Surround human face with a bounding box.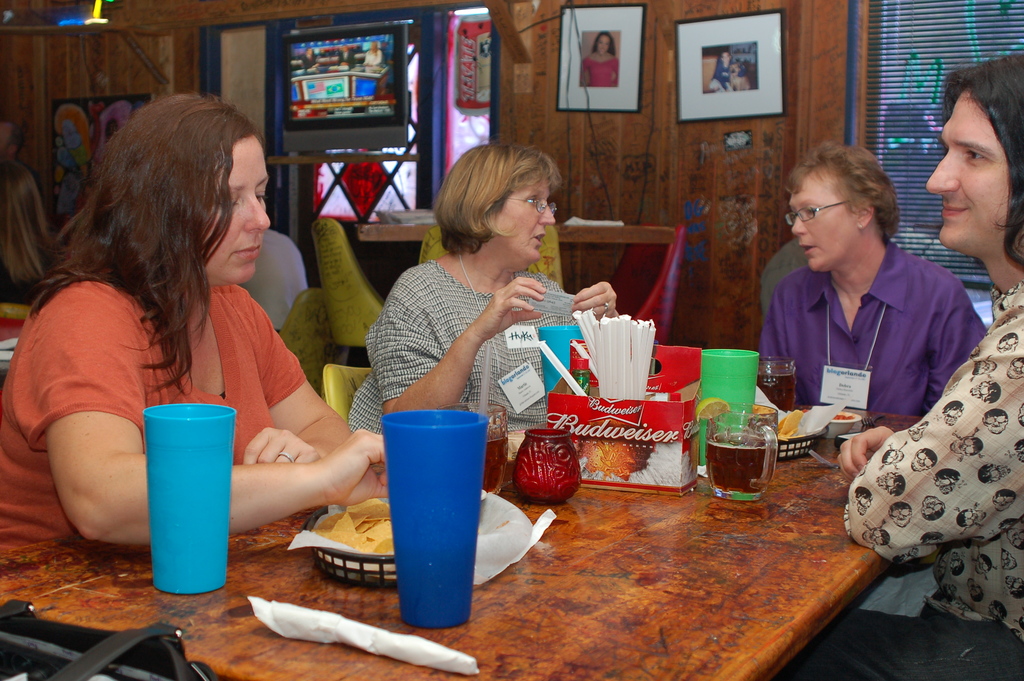
box=[924, 88, 1015, 261].
